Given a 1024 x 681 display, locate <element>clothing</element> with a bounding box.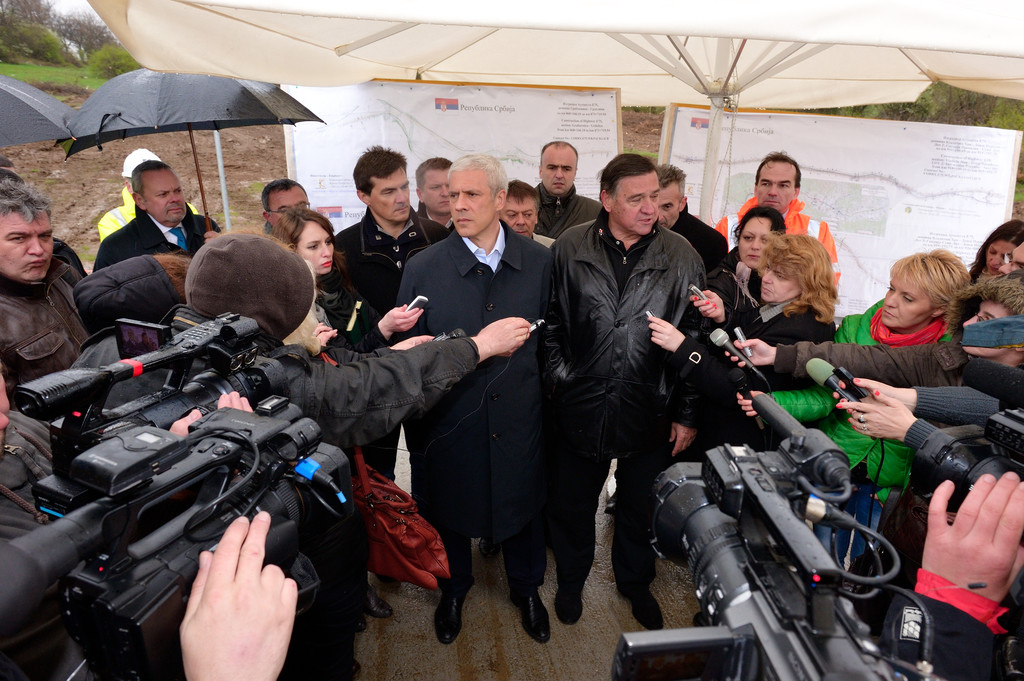
Located: (left=531, top=233, right=559, bottom=249).
